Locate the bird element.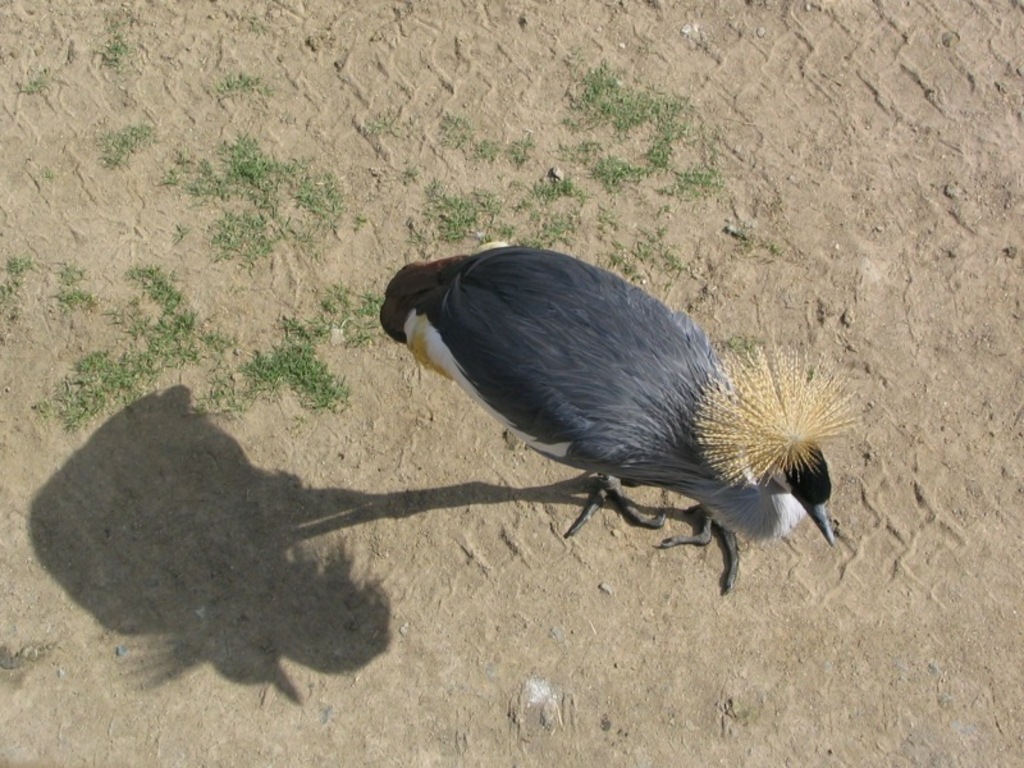
Element bbox: select_region(375, 244, 856, 600).
